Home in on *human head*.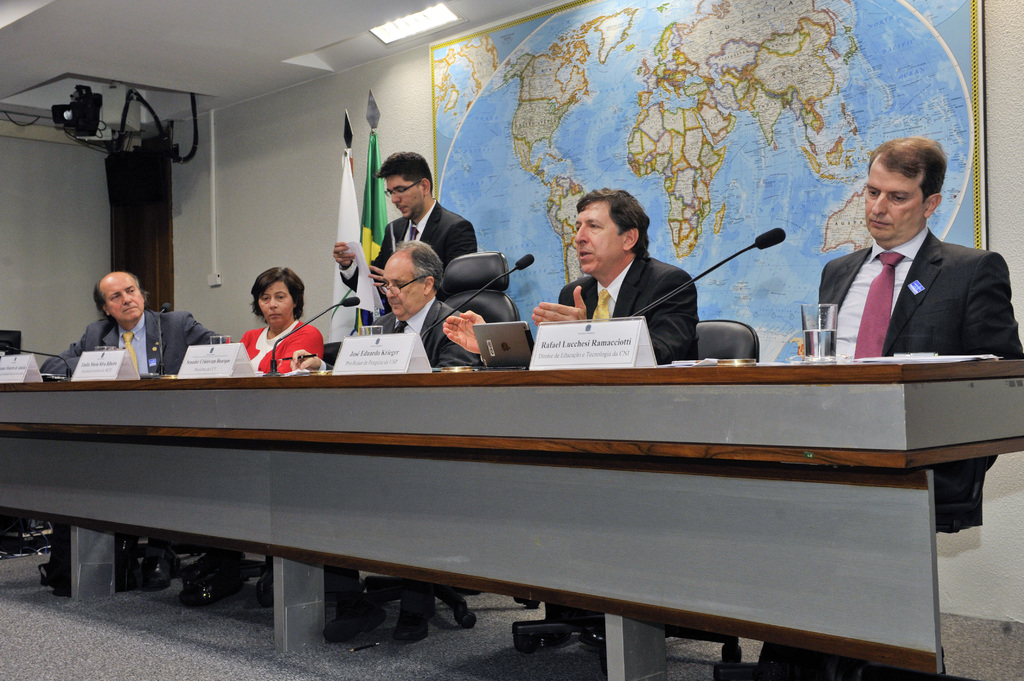
Homed in at <bbox>573, 192, 648, 272</bbox>.
